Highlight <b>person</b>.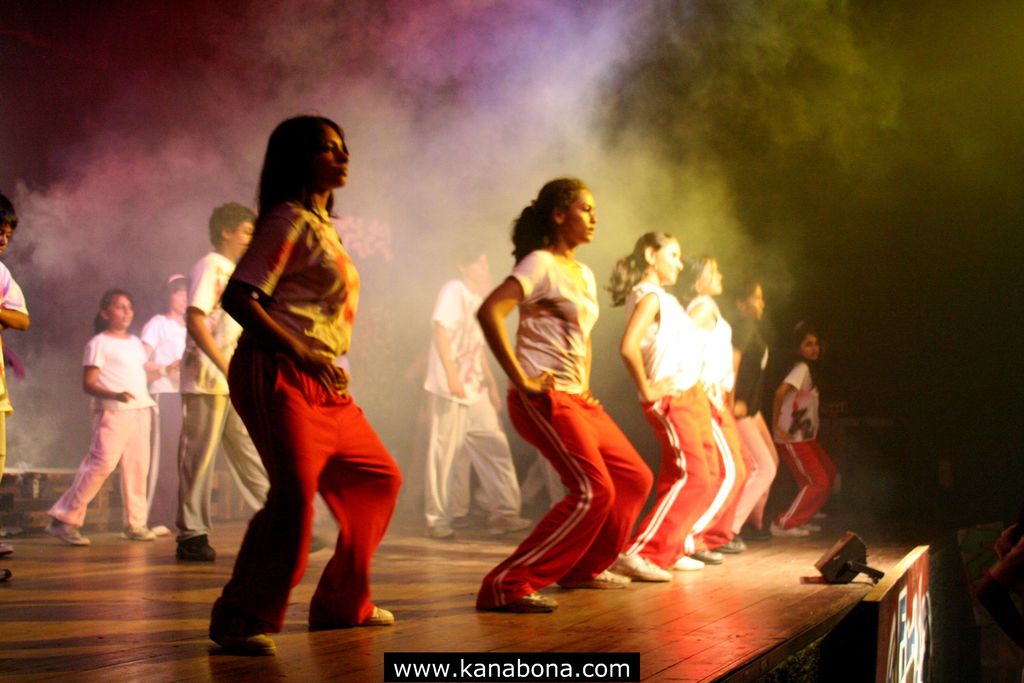
Highlighted region: 45:287:155:548.
